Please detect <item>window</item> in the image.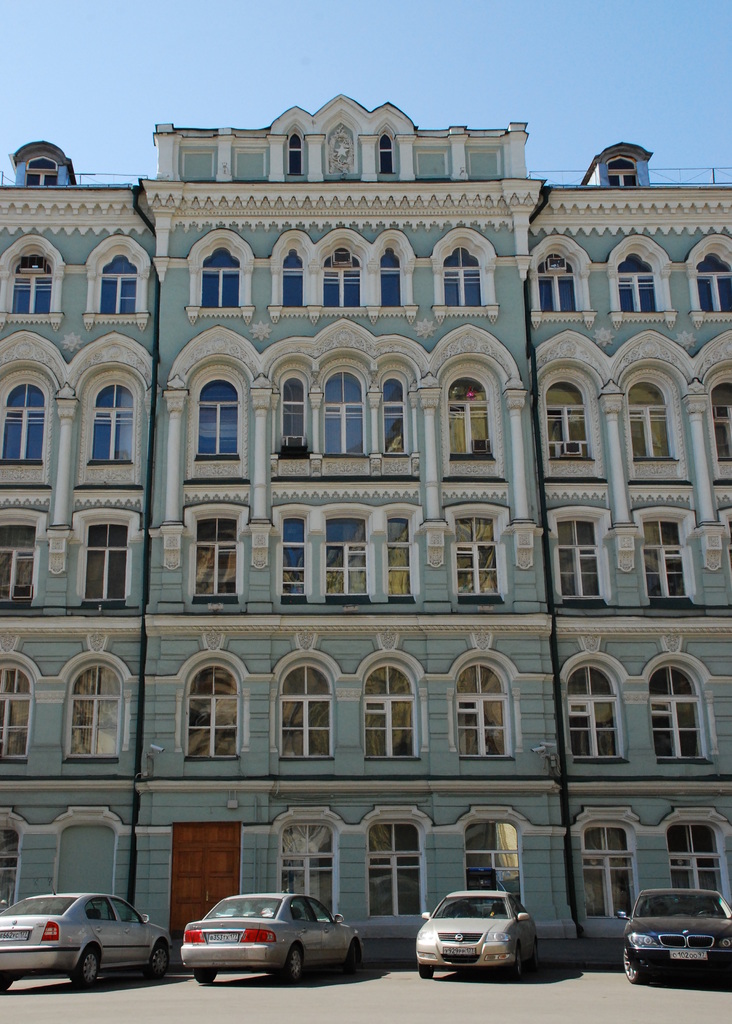
286 660 332 764.
